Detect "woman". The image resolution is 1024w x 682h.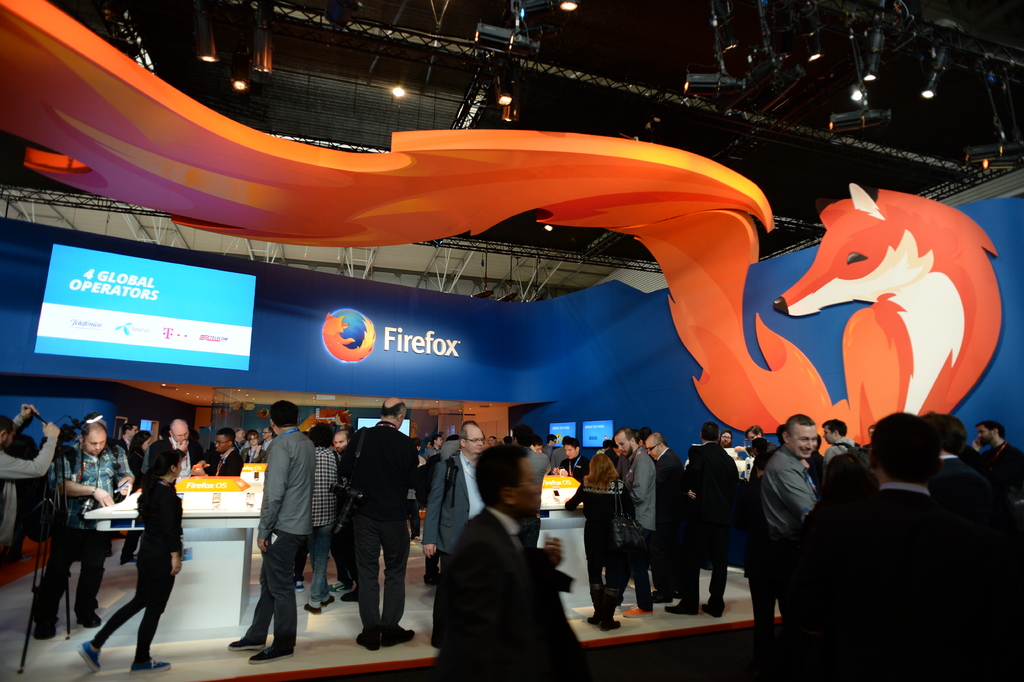
<bbox>97, 428, 188, 672</bbox>.
